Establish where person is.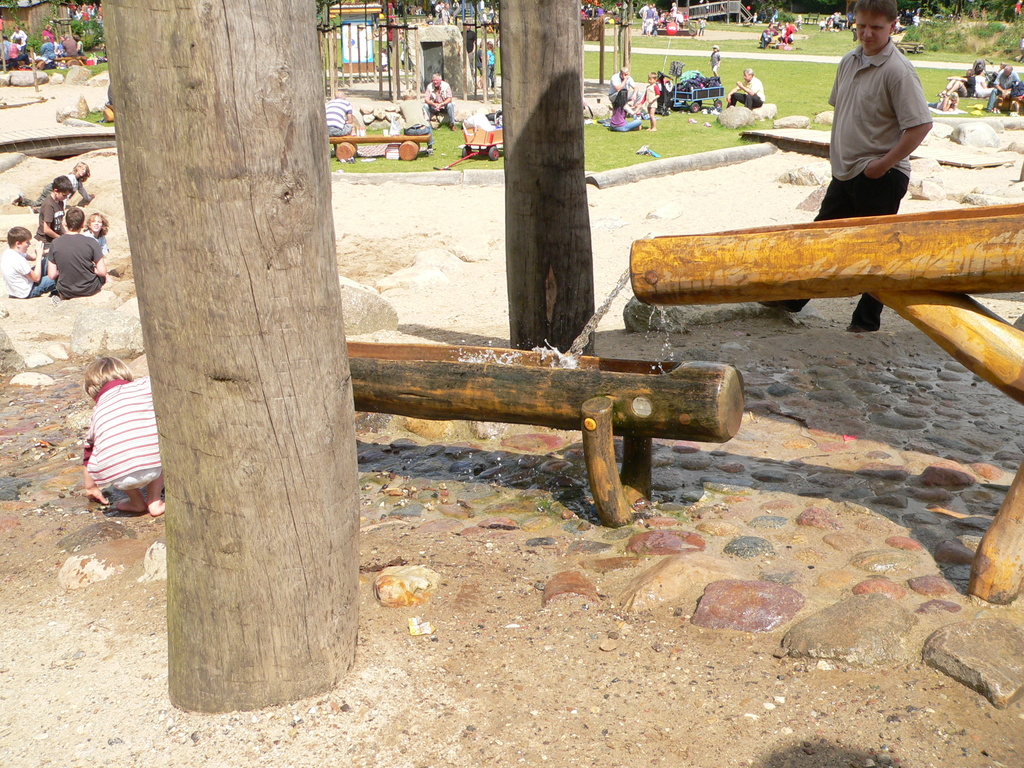
Established at {"x1": 979, "y1": 60, "x2": 988, "y2": 95}.
